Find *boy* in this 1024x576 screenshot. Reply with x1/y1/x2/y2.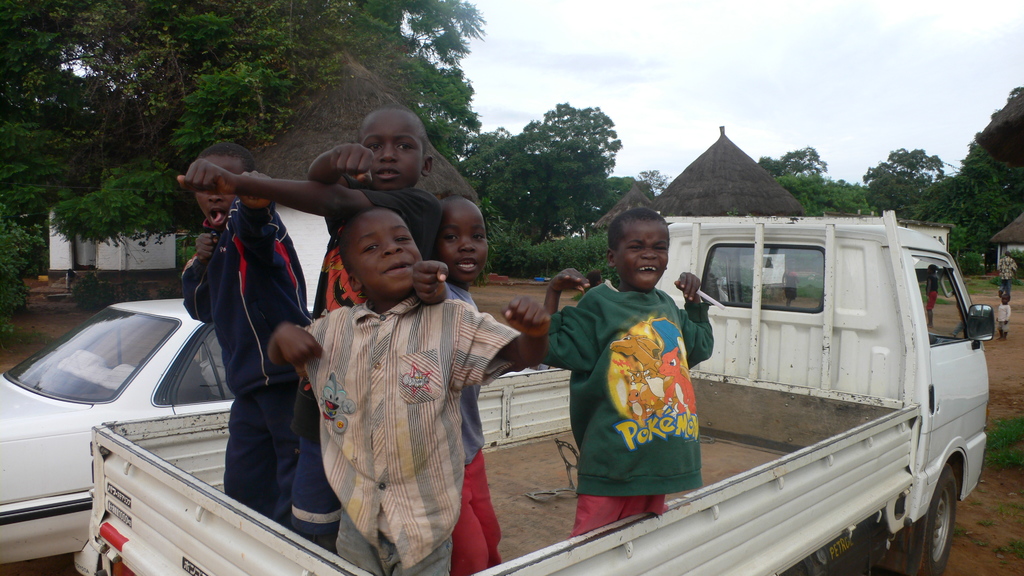
537/207/716/533.
